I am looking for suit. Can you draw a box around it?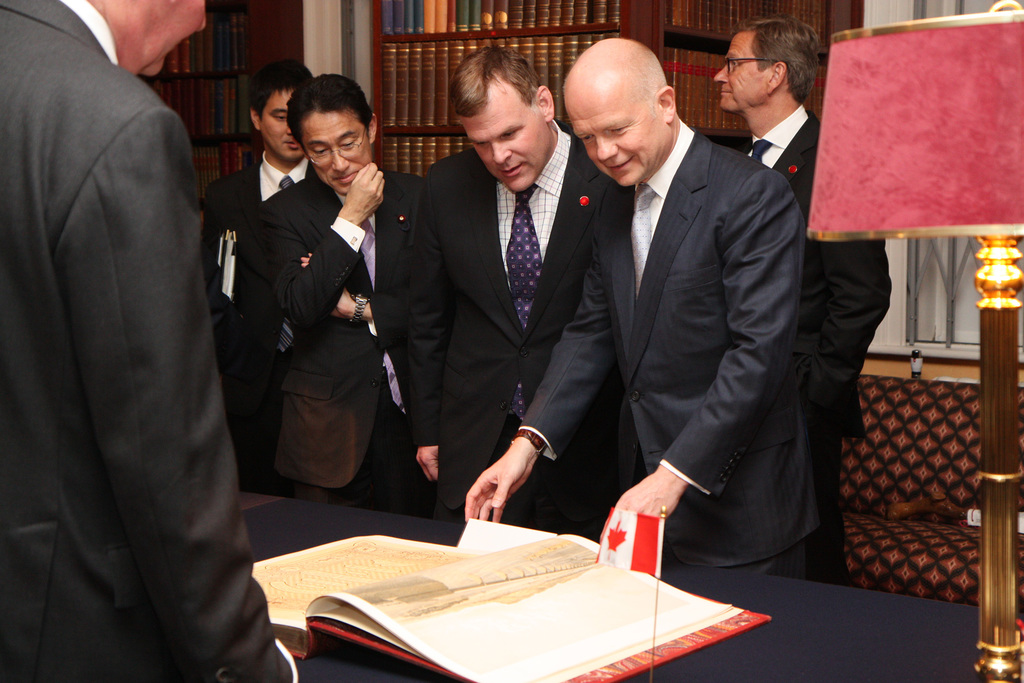
Sure, the bounding box is {"x1": 732, "y1": 104, "x2": 897, "y2": 581}.
